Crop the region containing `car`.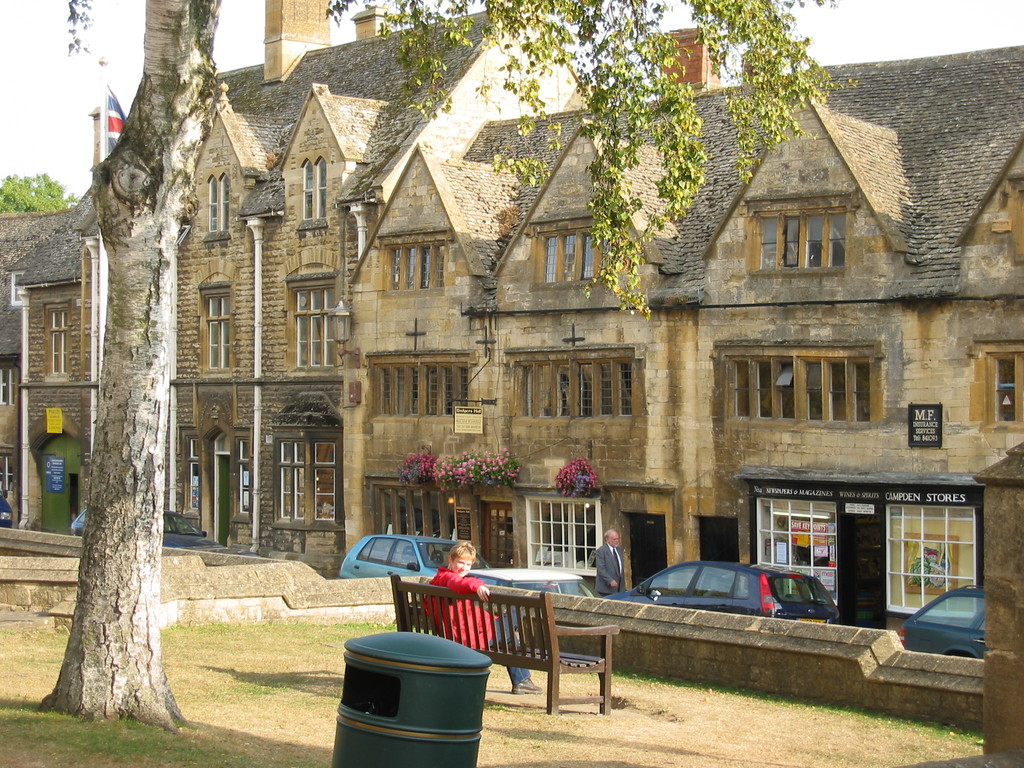
Crop region: (463, 560, 595, 606).
